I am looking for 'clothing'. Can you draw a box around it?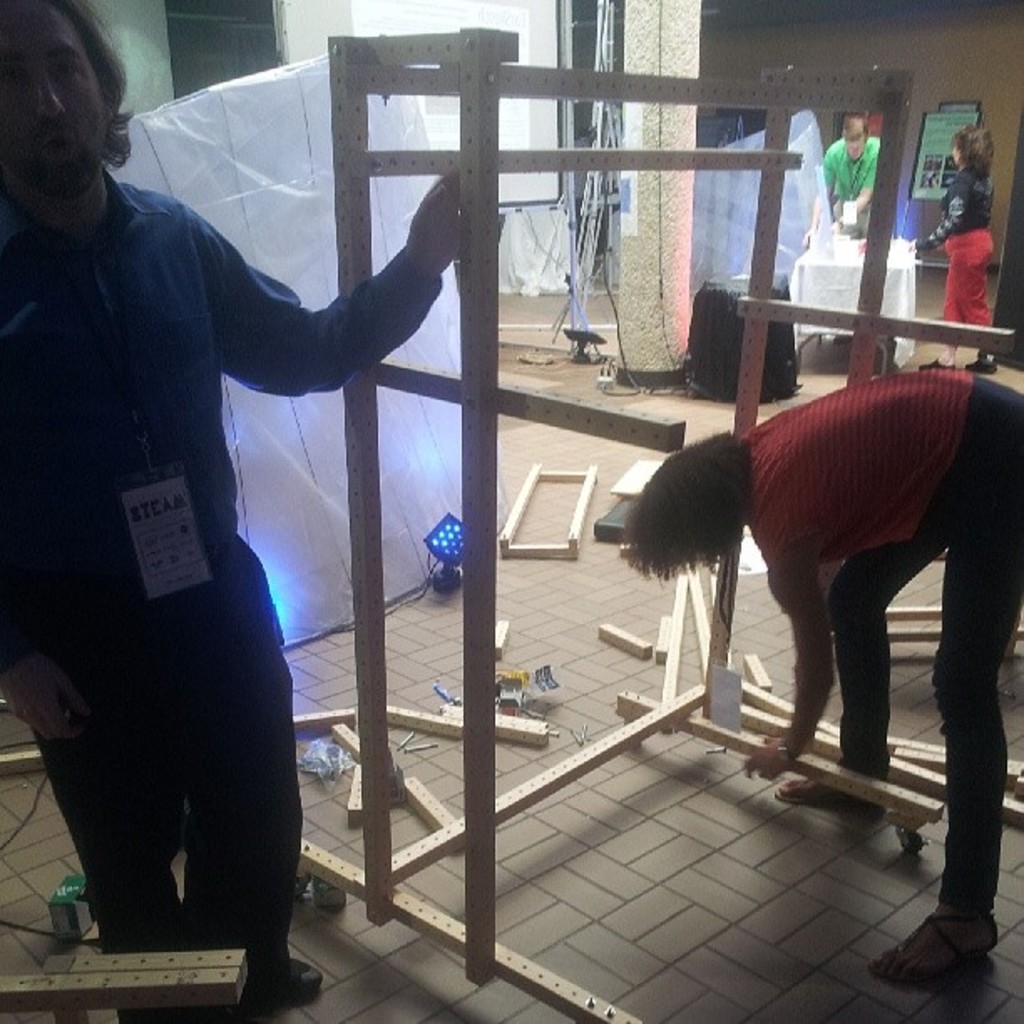
Sure, the bounding box is (917,164,994,330).
